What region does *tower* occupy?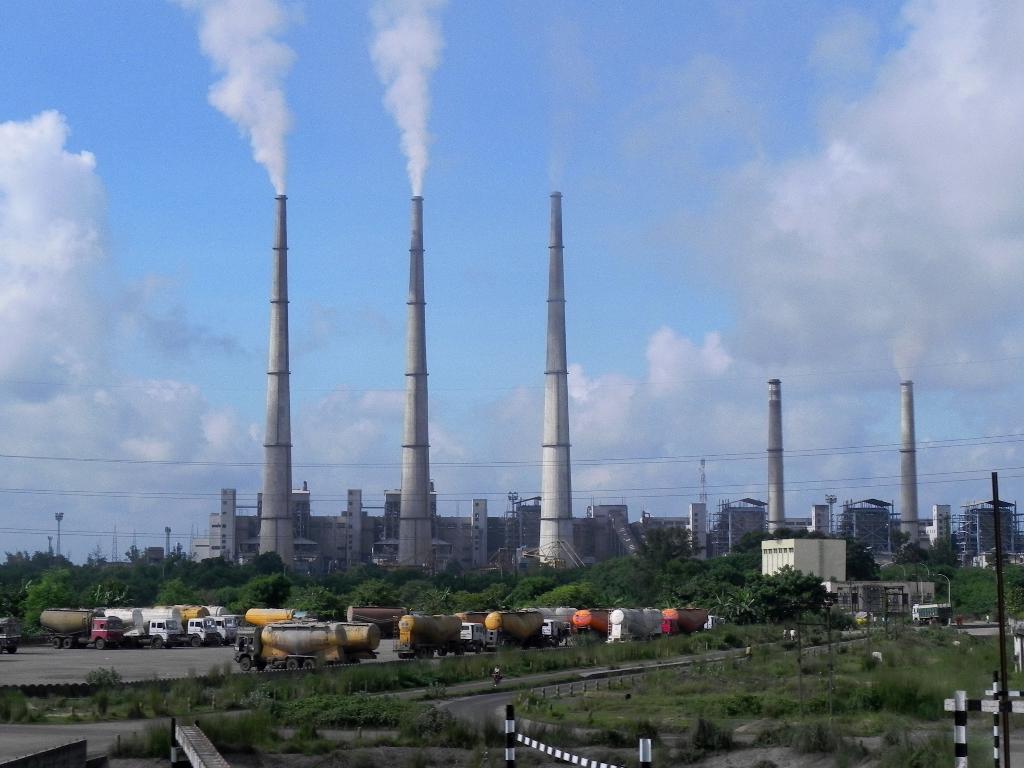
903 379 933 555.
